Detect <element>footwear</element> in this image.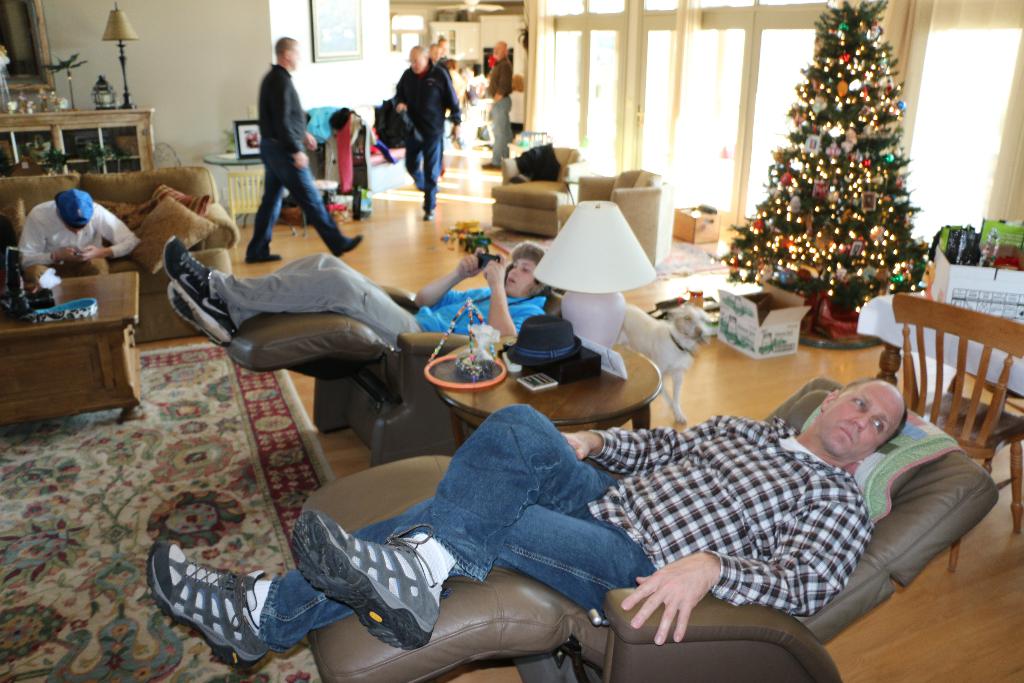
Detection: crop(241, 248, 286, 267).
